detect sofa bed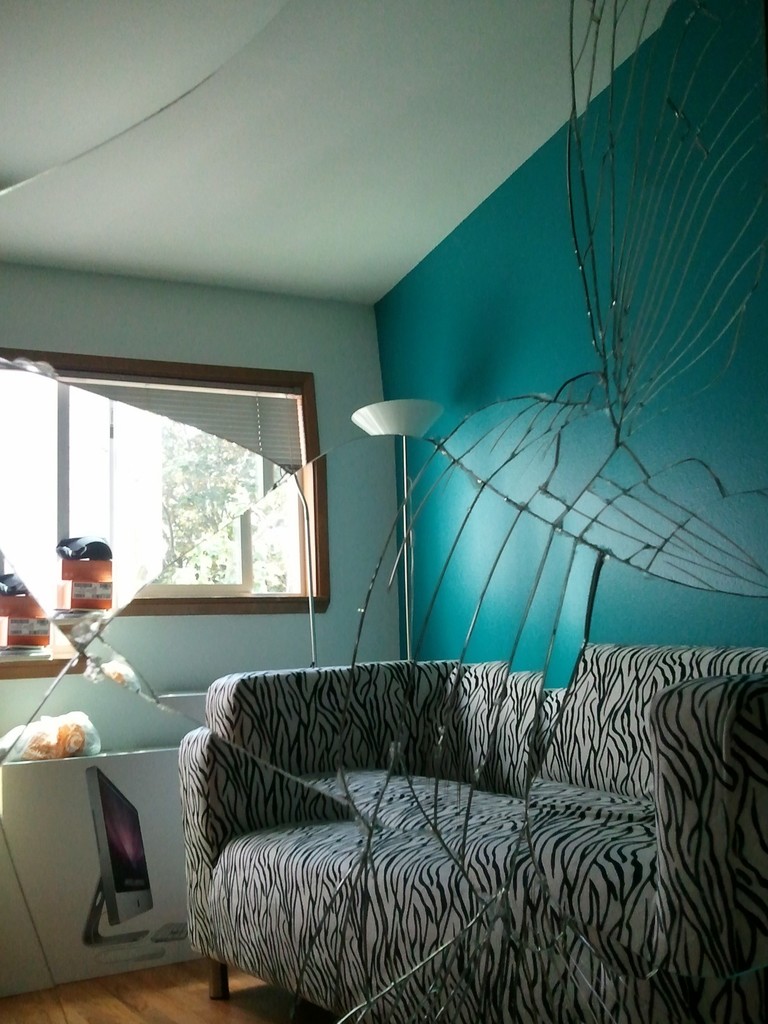
locate(182, 643, 767, 1019)
